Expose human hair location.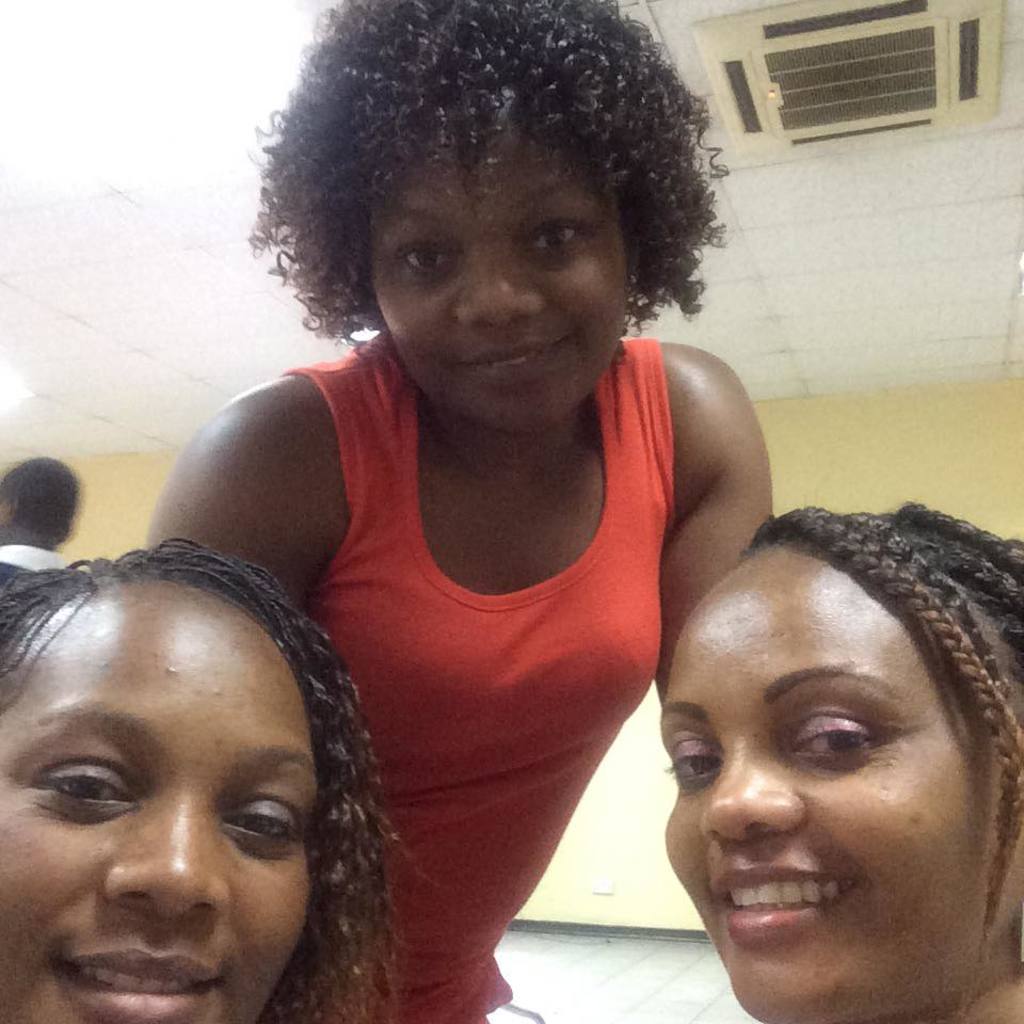
Exposed at detection(739, 496, 1023, 1011).
